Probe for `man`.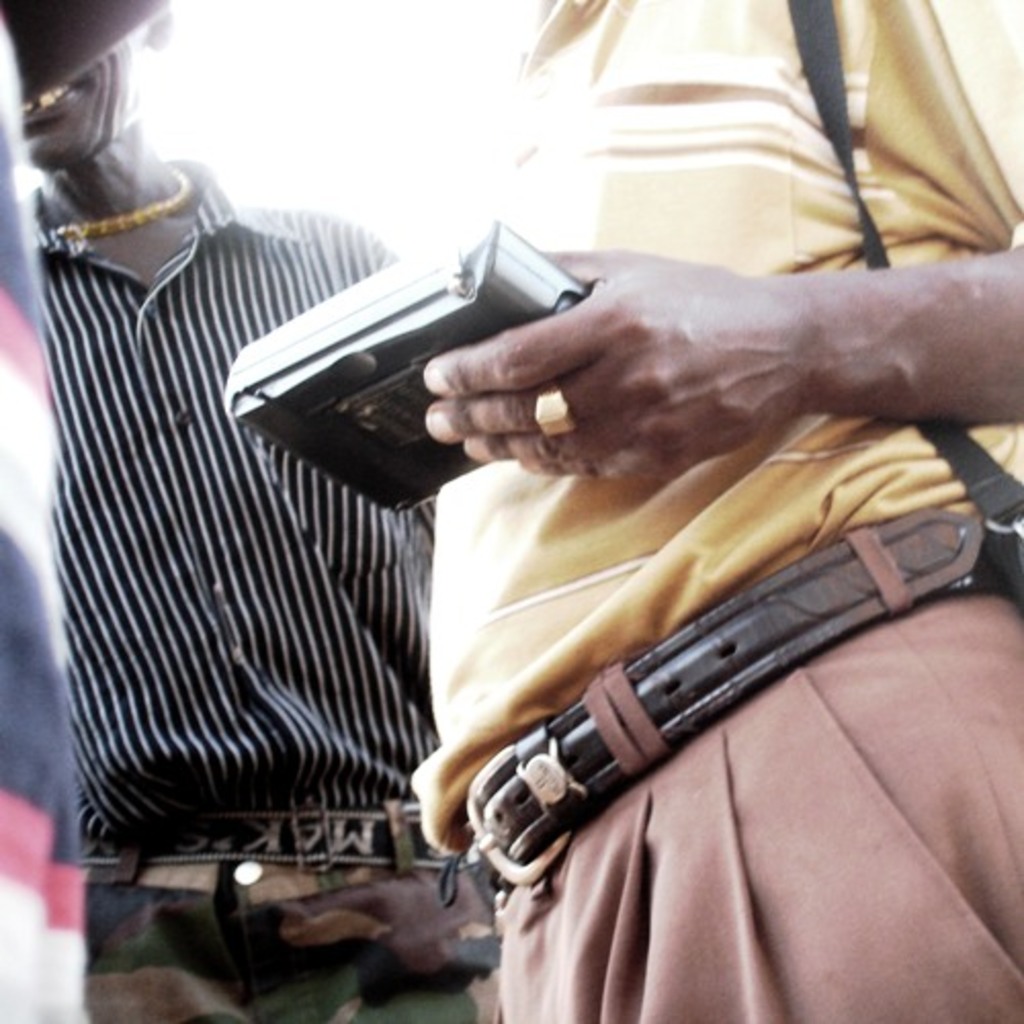
Probe result: box=[403, 0, 1022, 1022].
